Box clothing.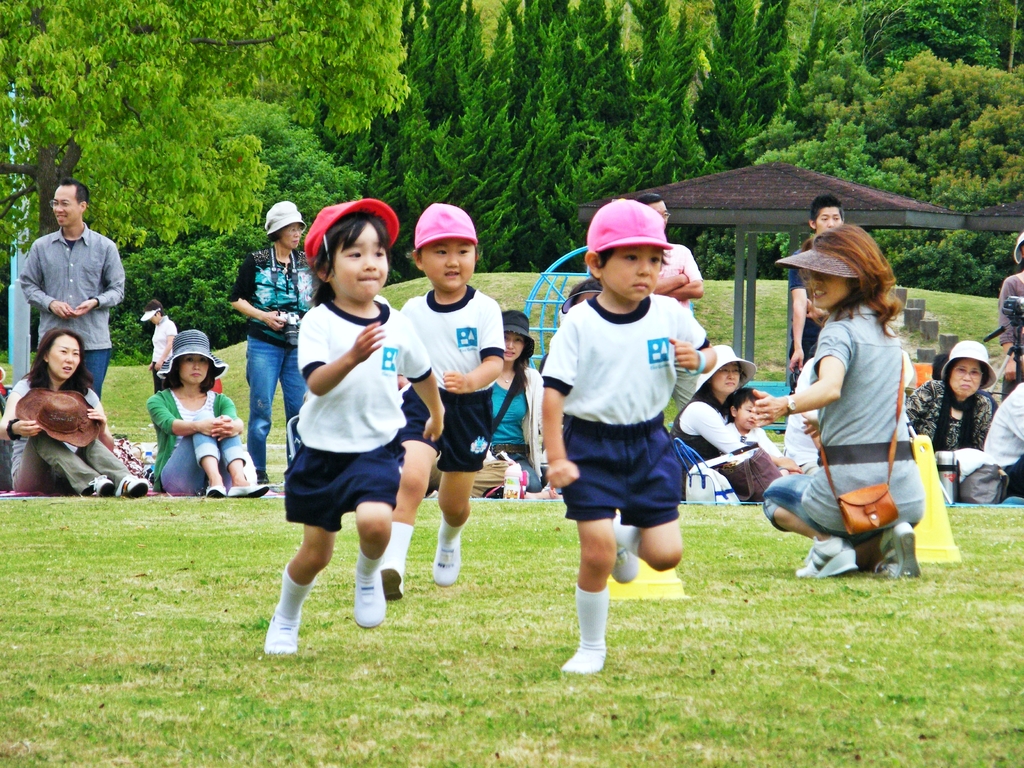
[x1=538, y1=266, x2=701, y2=584].
